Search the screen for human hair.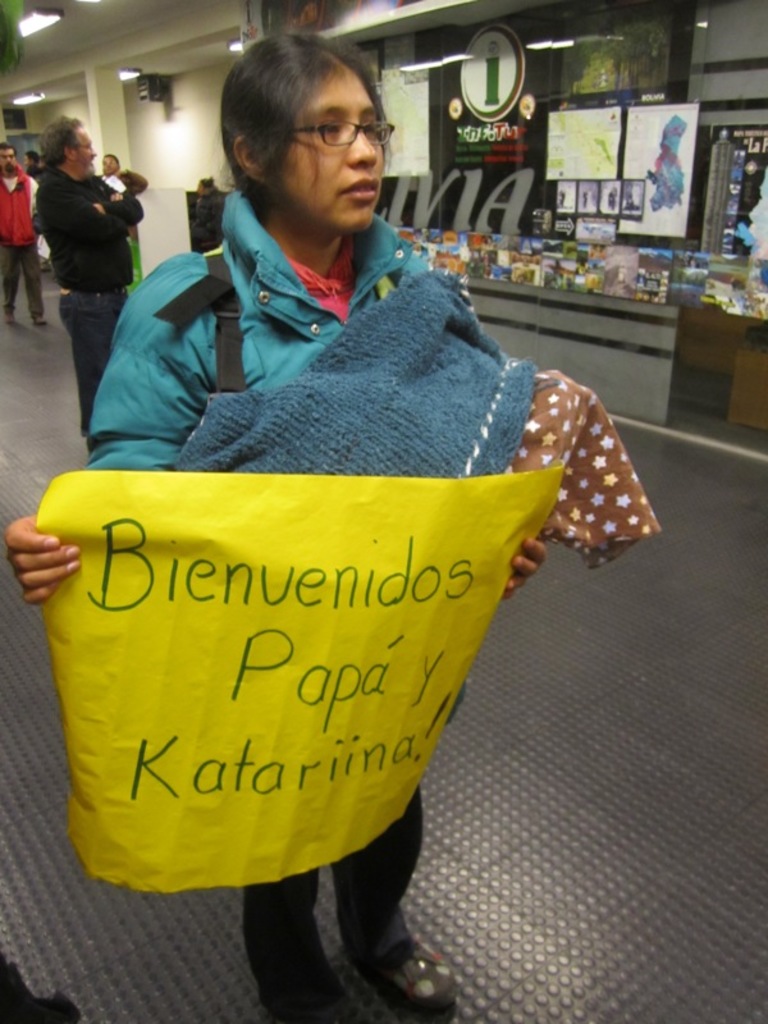
Found at bbox(42, 110, 86, 168).
